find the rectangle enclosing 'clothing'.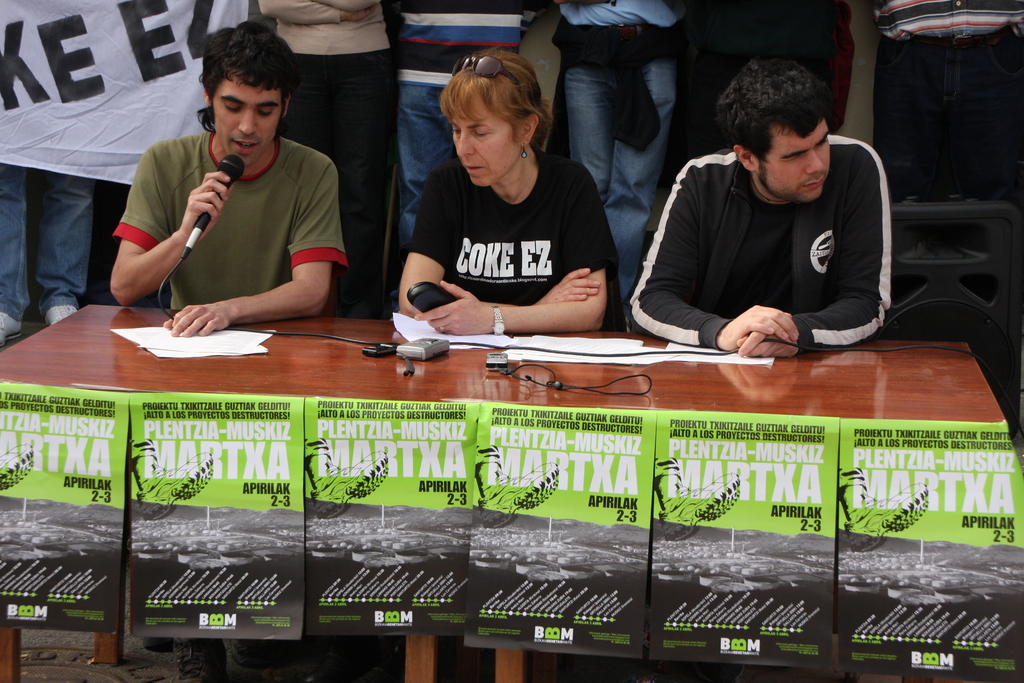
(x1=257, y1=0, x2=395, y2=320).
